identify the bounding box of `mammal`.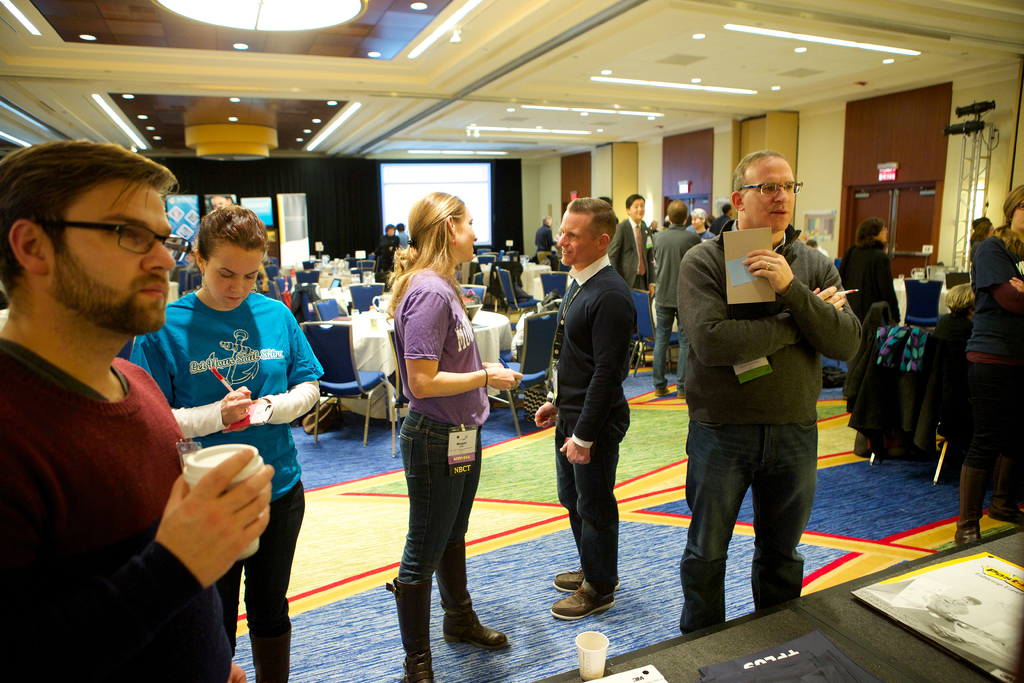
(1, 139, 244, 682).
